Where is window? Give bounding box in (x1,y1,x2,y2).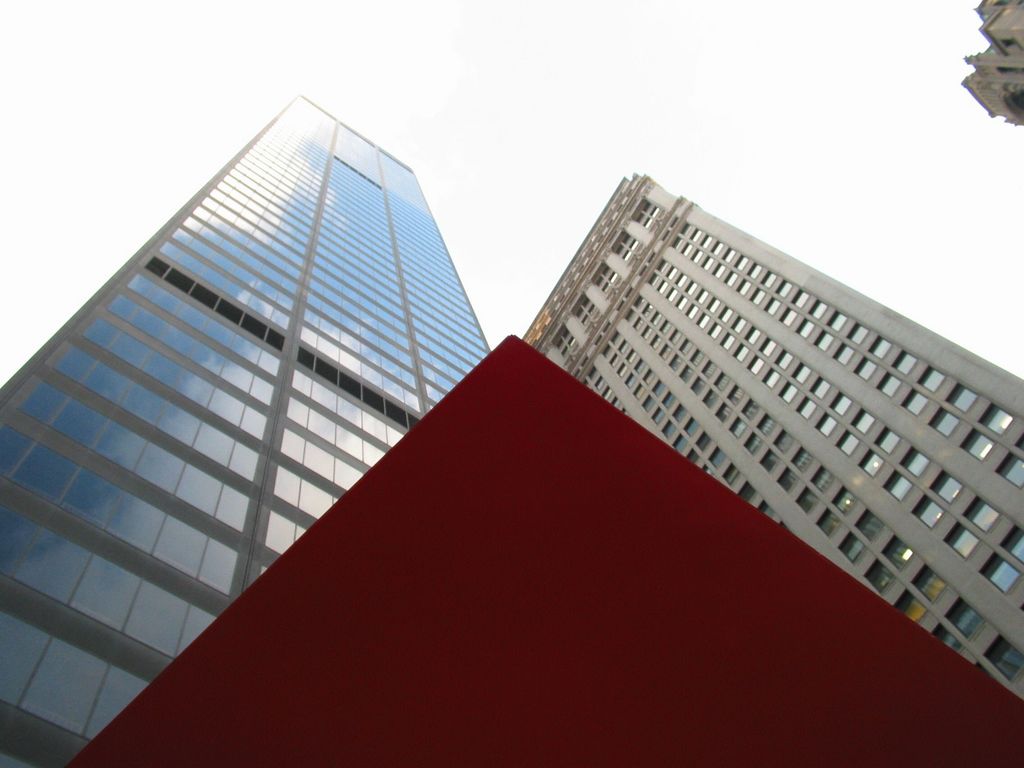
(876,373,904,398).
